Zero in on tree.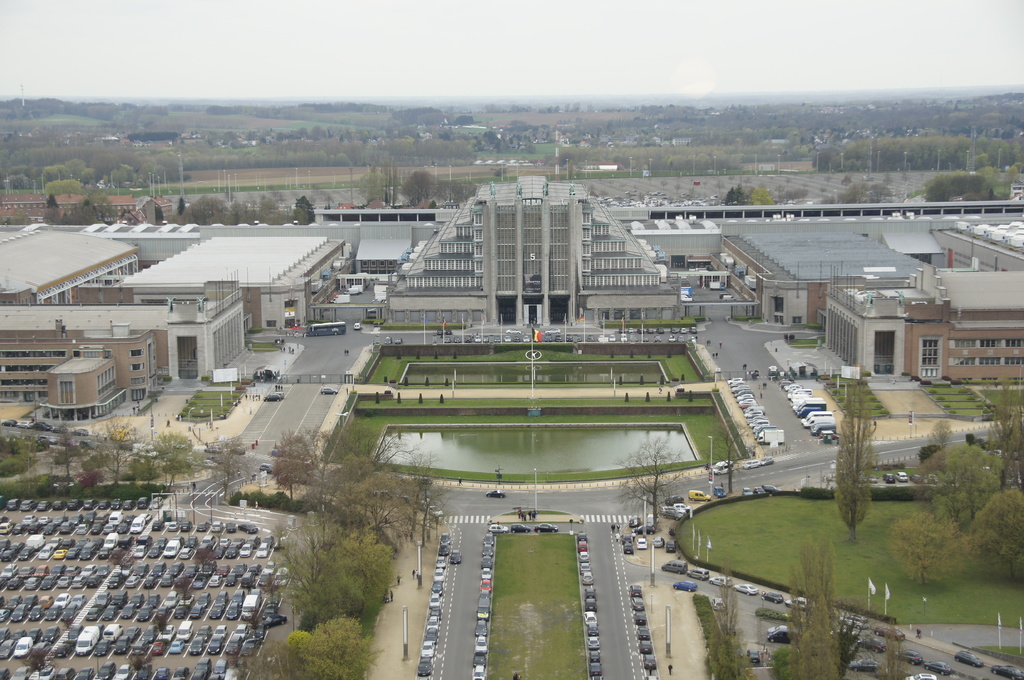
Zeroed in: x1=624 y1=434 x2=691 y2=534.
